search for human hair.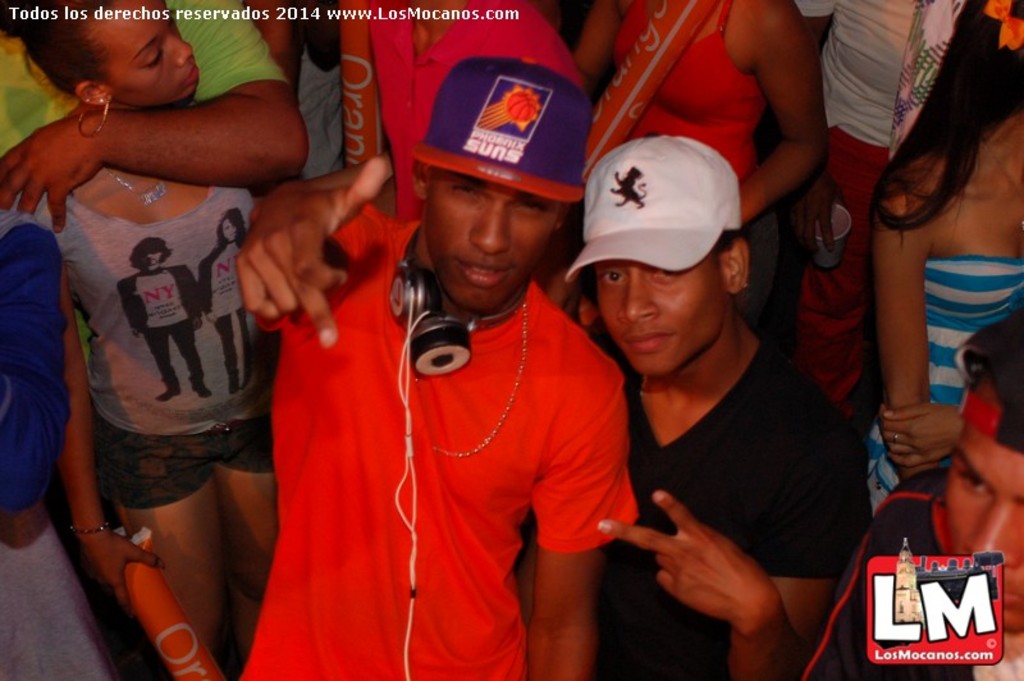
Found at <region>883, 14, 1016, 283</region>.
